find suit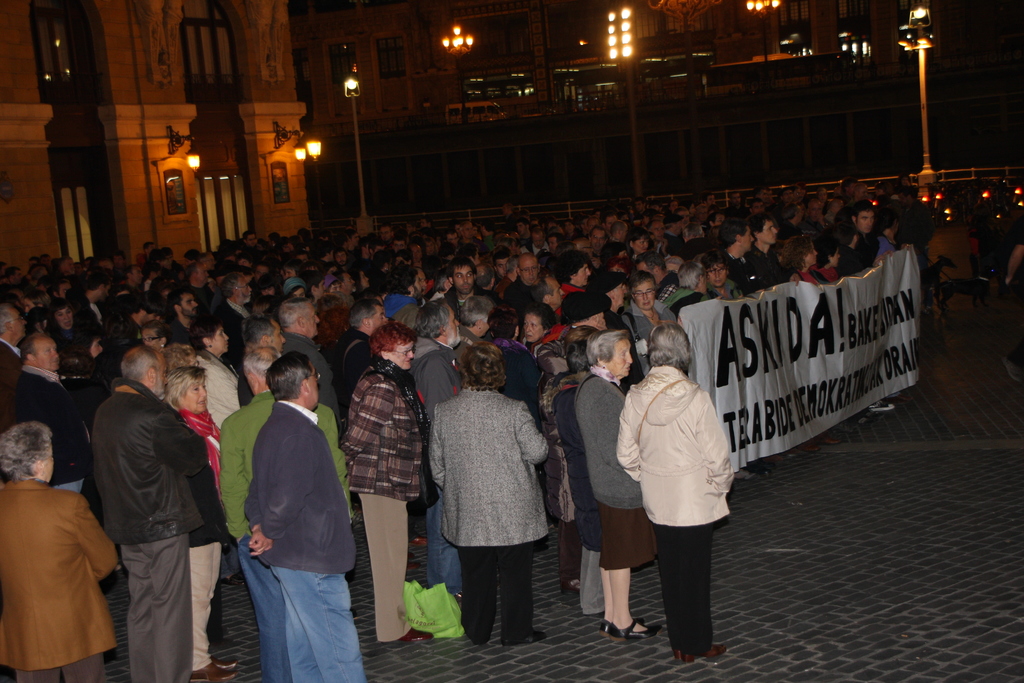
[0, 337, 24, 433]
